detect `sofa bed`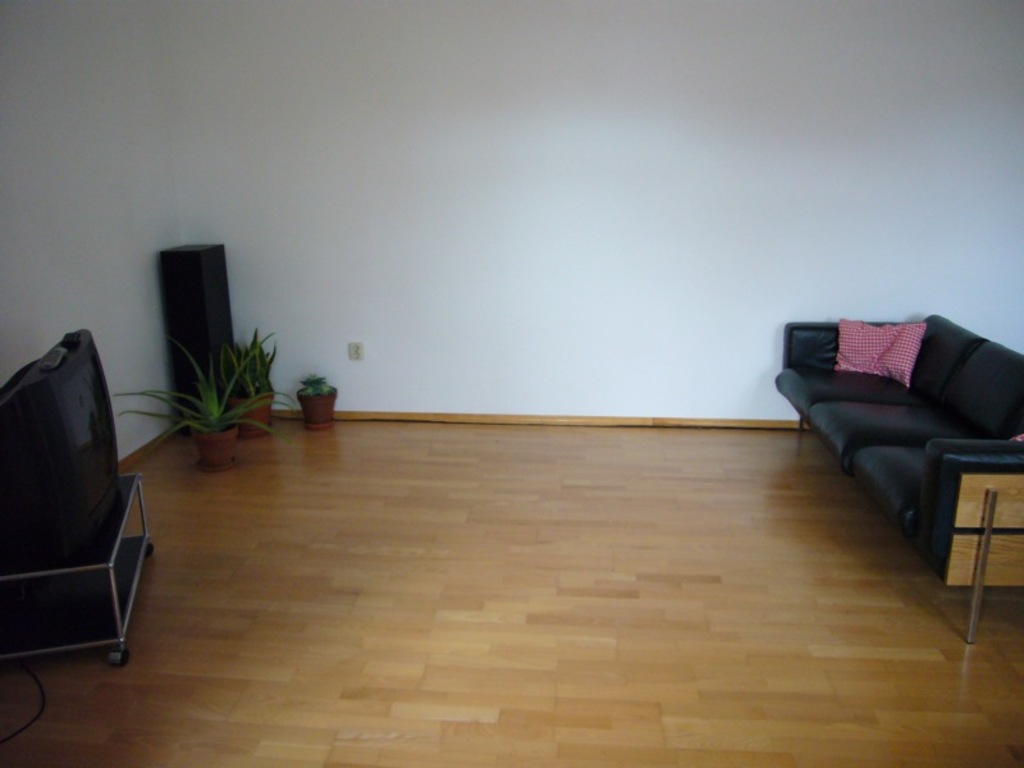
box=[778, 312, 1023, 637]
